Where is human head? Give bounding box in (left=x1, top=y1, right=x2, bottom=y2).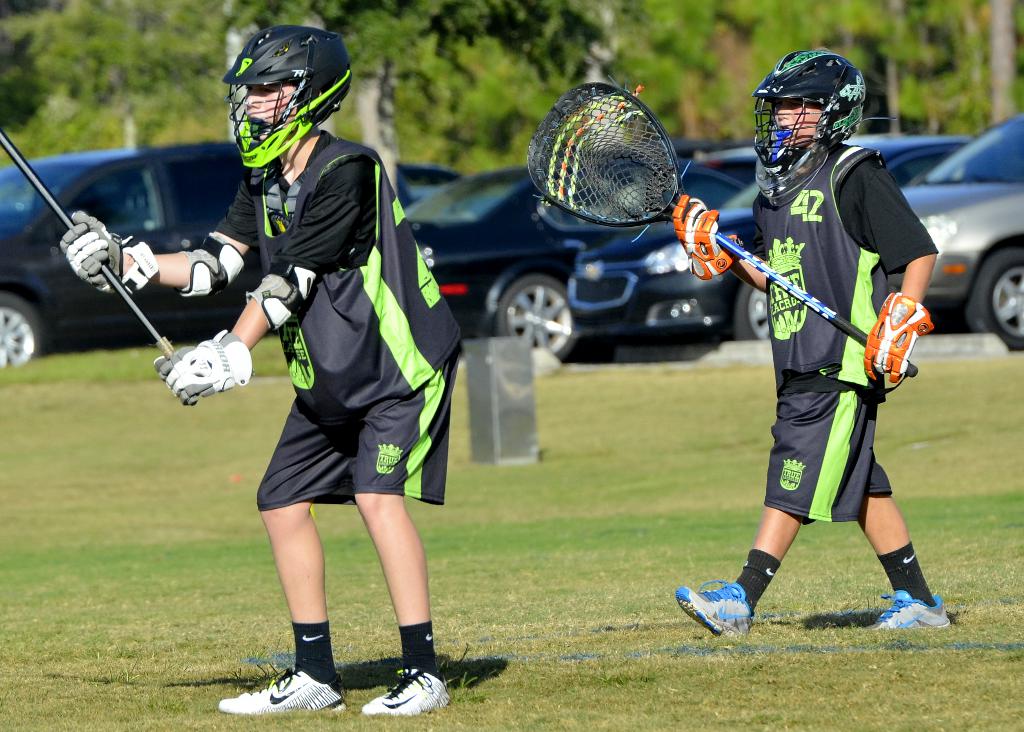
(left=216, top=20, right=356, bottom=171).
